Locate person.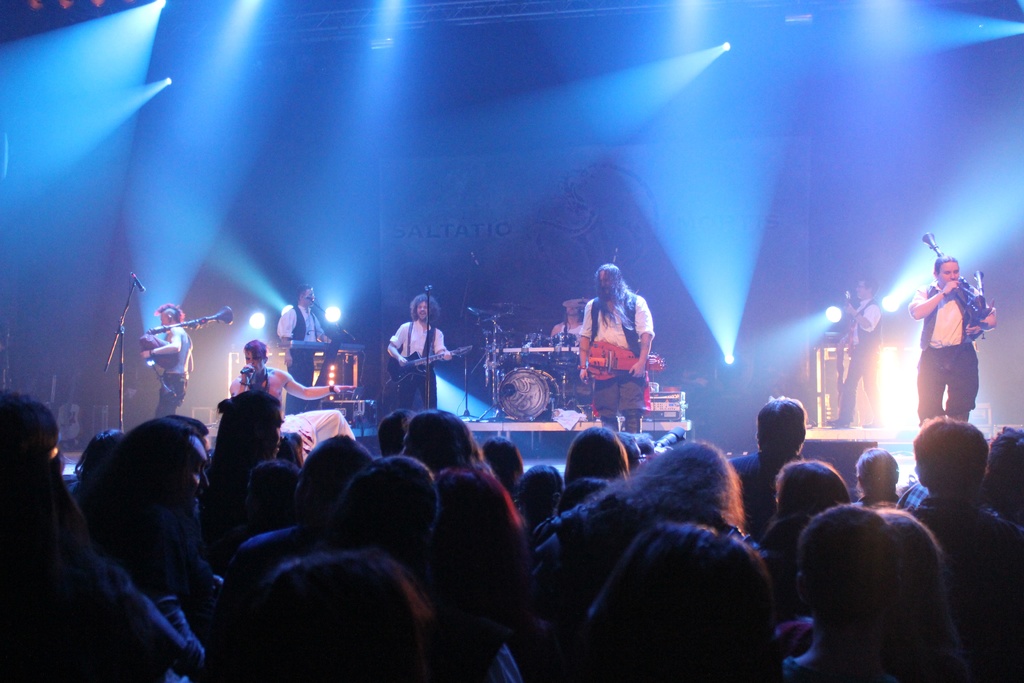
Bounding box: pyautogui.locateOnScreen(381, 415, 409, 457).
